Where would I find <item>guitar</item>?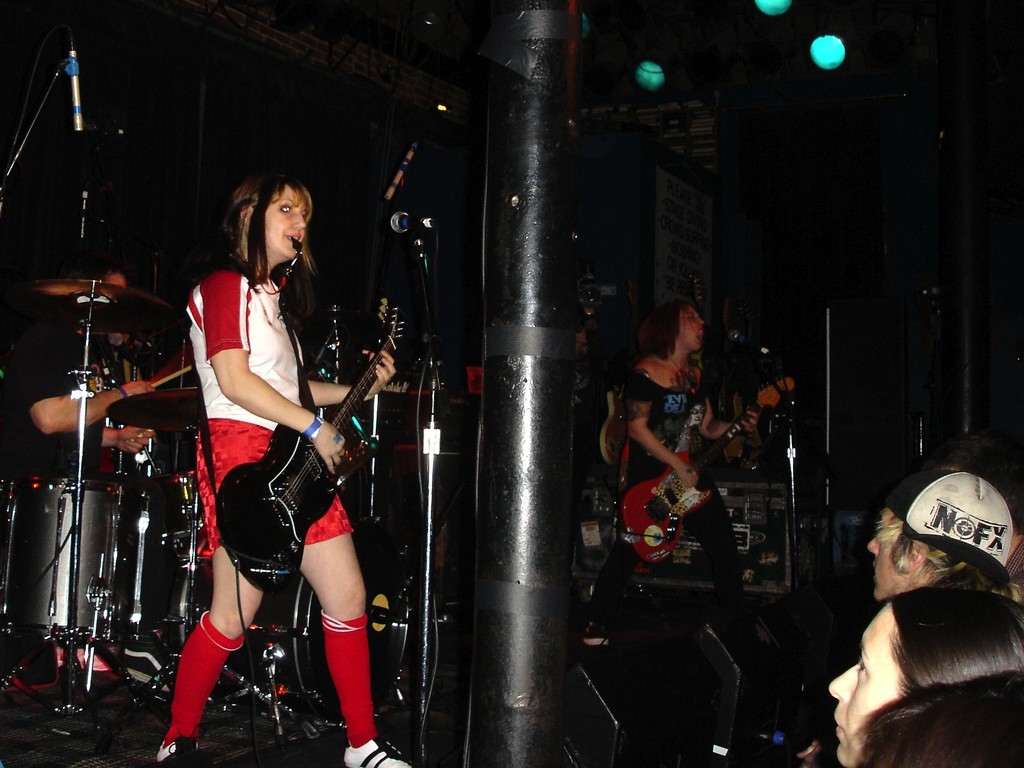
At <bbox>630, 373, 819, 527</bbox>.
